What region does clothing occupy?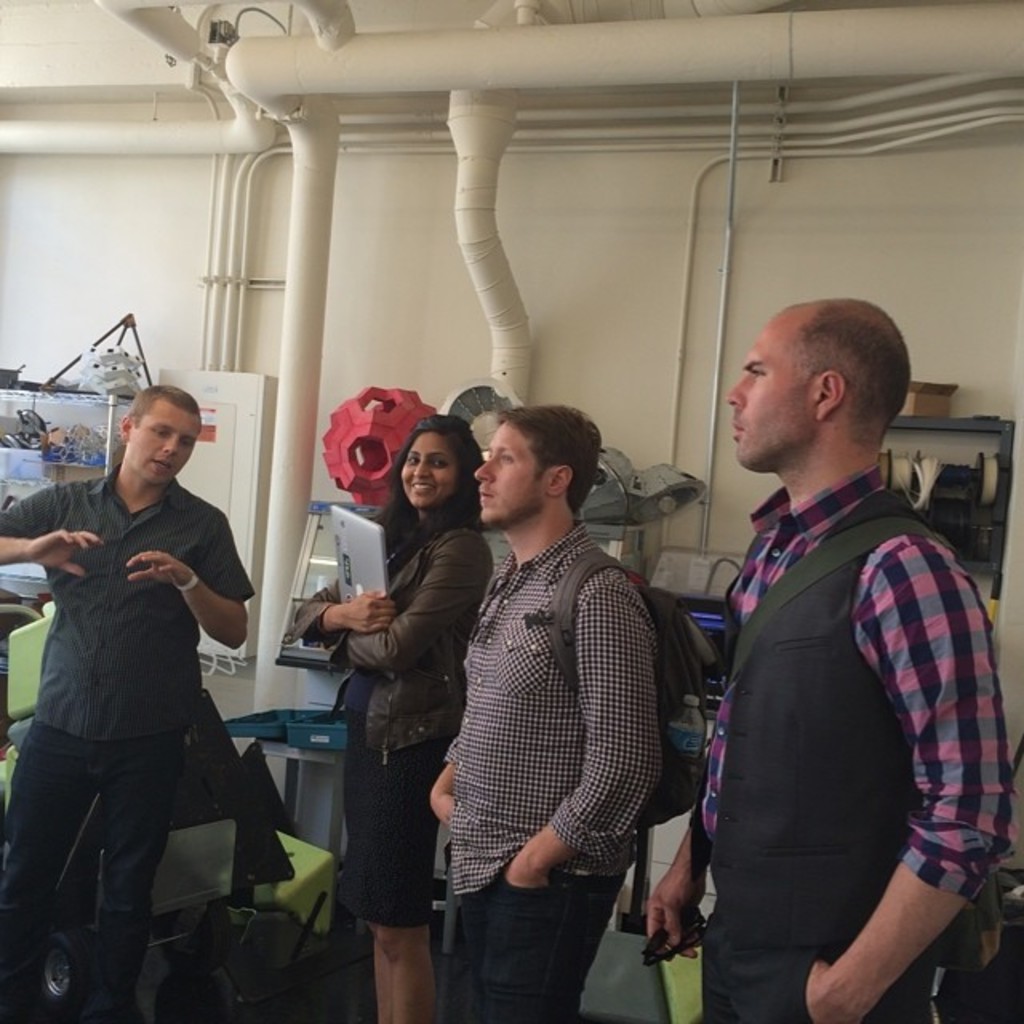
[682,421,970,1023].
